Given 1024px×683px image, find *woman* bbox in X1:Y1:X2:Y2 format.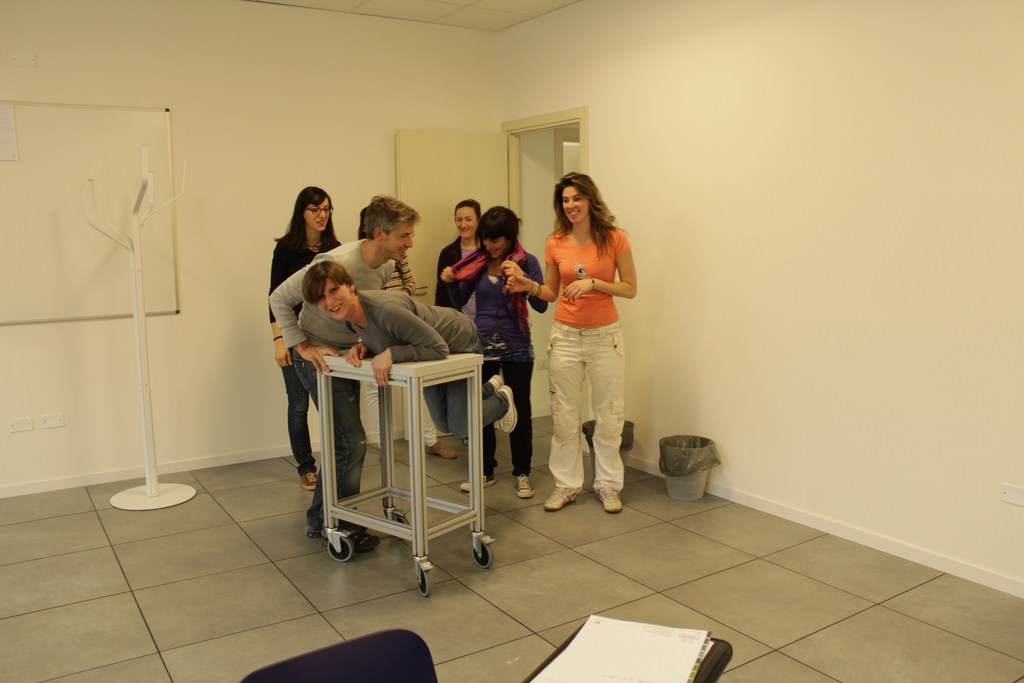
524:169:645:534.
